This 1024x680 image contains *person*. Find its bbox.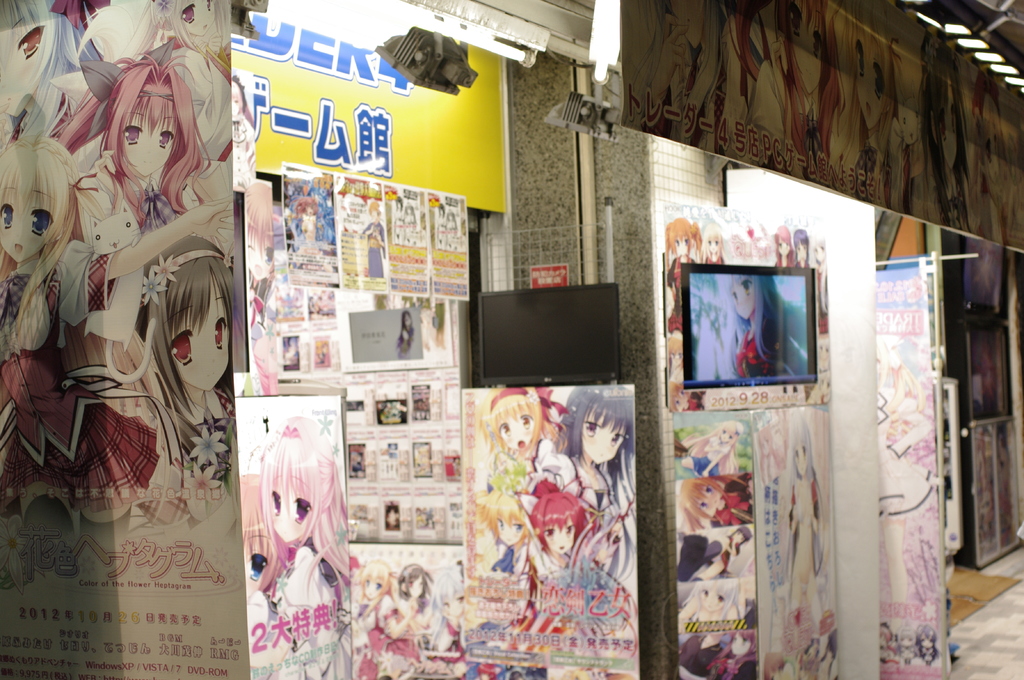
pyautogui.locateOnScreen(808, 237, 828, 342).
